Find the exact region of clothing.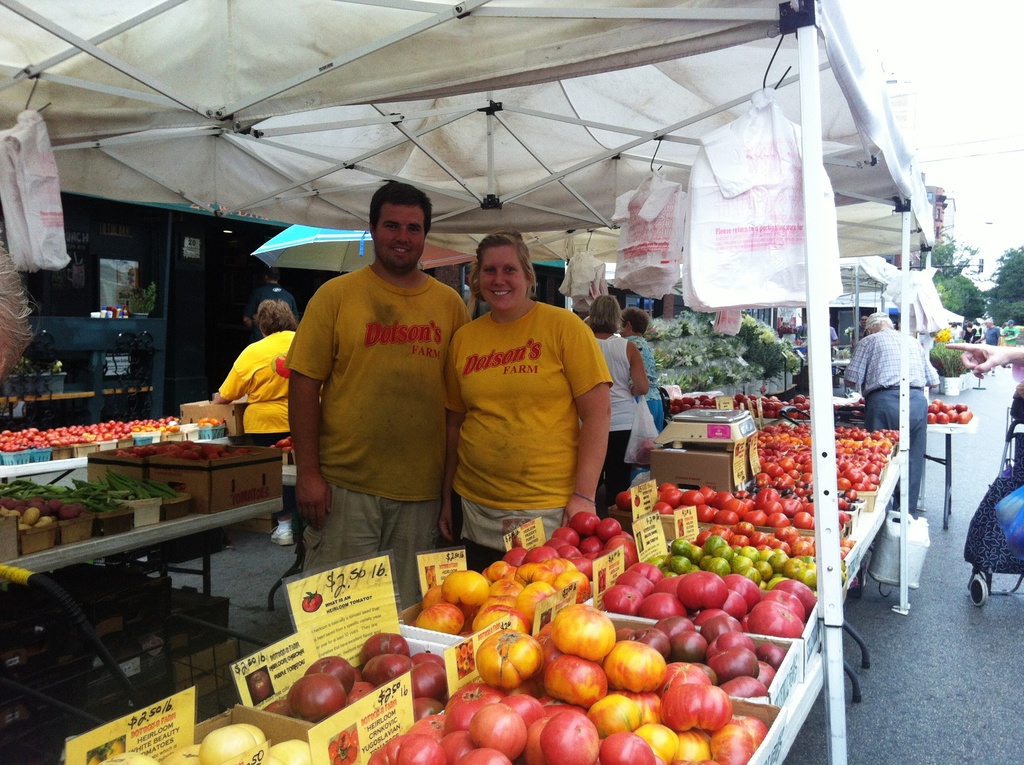
Exact region: 962:326:968:341.
